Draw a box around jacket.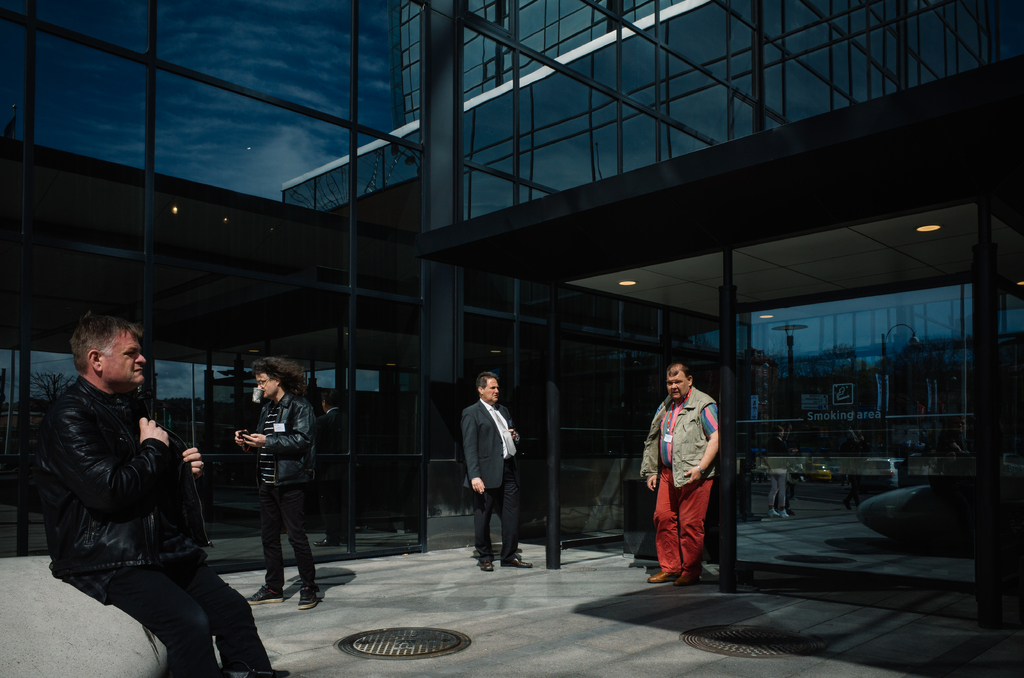
box=[628, 385, 719, 489].
